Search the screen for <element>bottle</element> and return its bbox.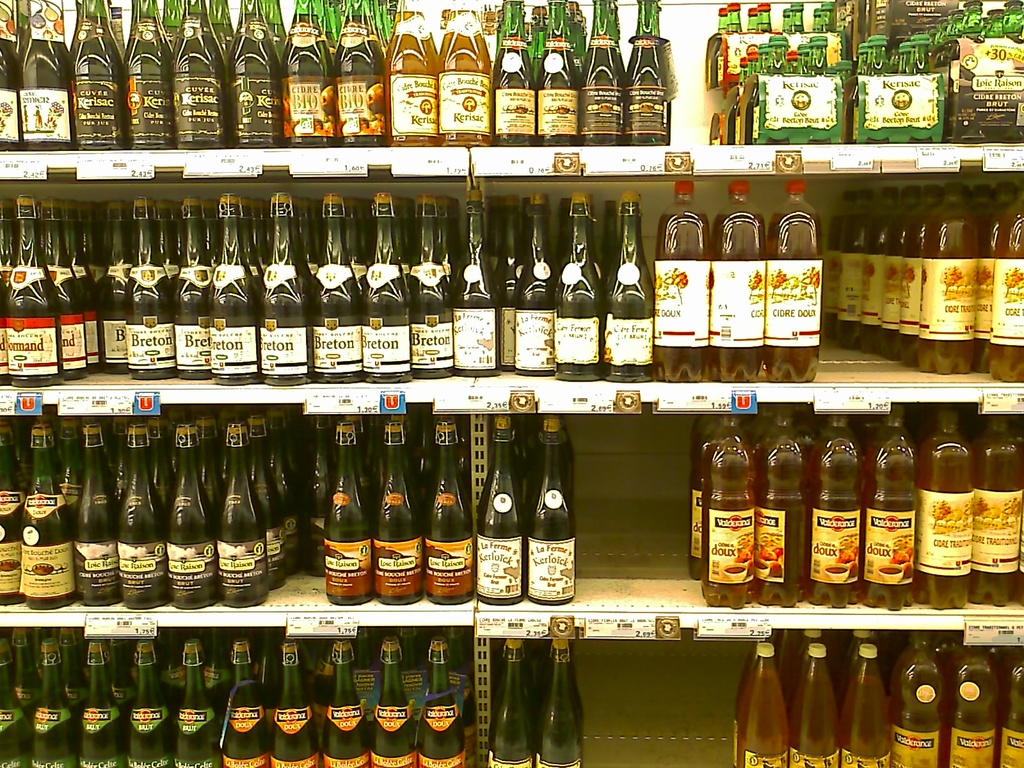
Found: locate(248, 421, 297, 585).
